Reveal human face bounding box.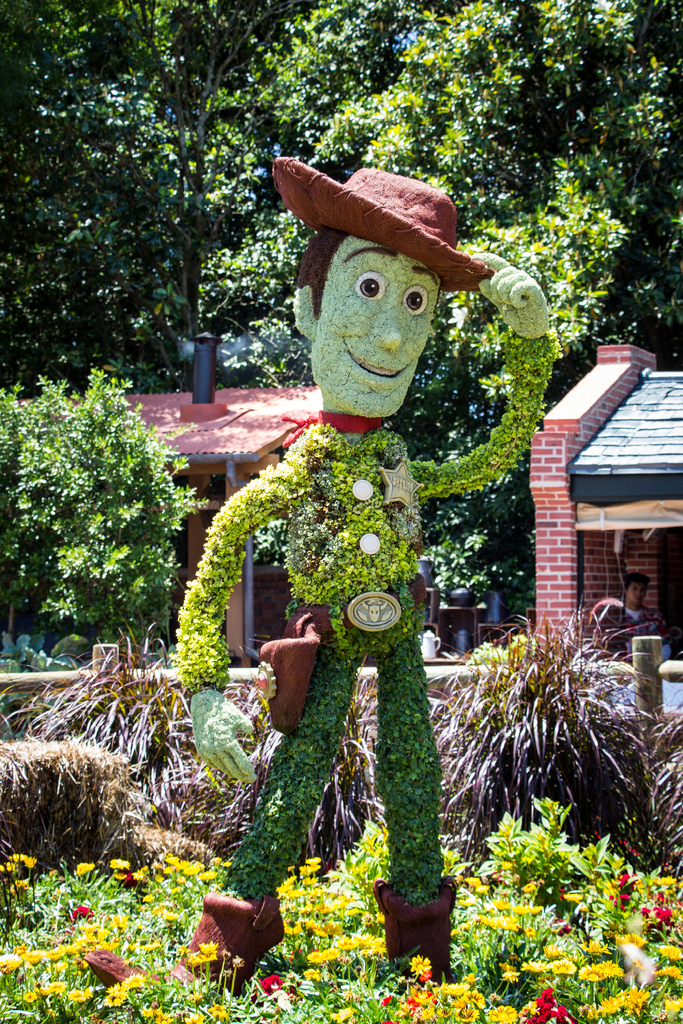
Revealed: {"x1": 309, "y1": 234, "x2": 437, "y2": 412}.
